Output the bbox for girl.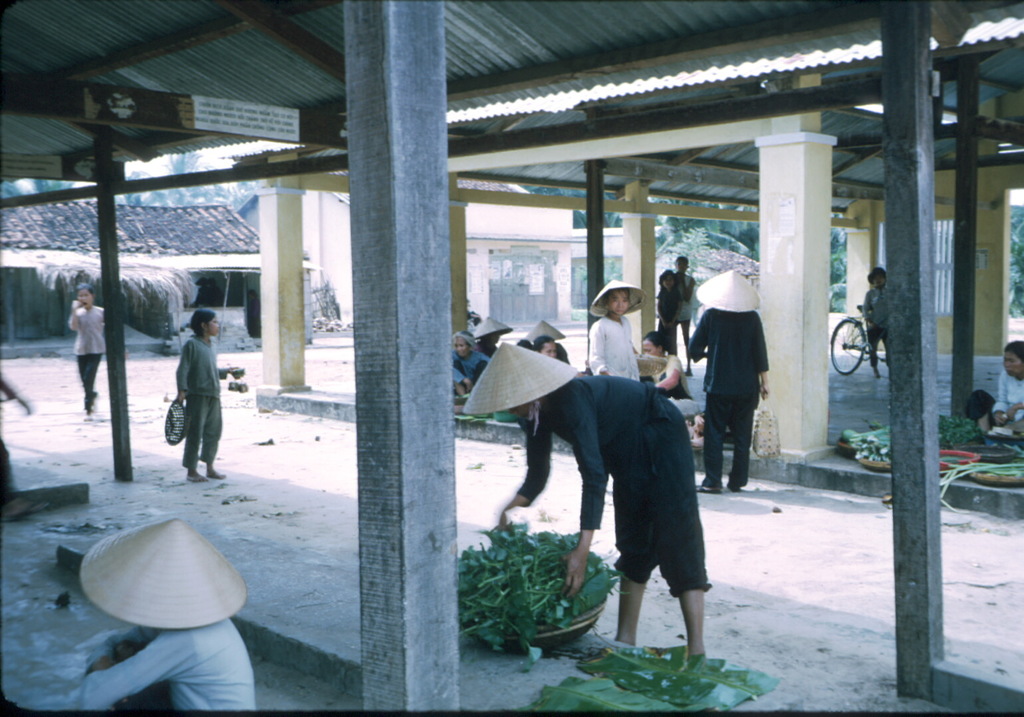
{"left": 71, "top": 285, "right": 111, "bottom": 407}.
